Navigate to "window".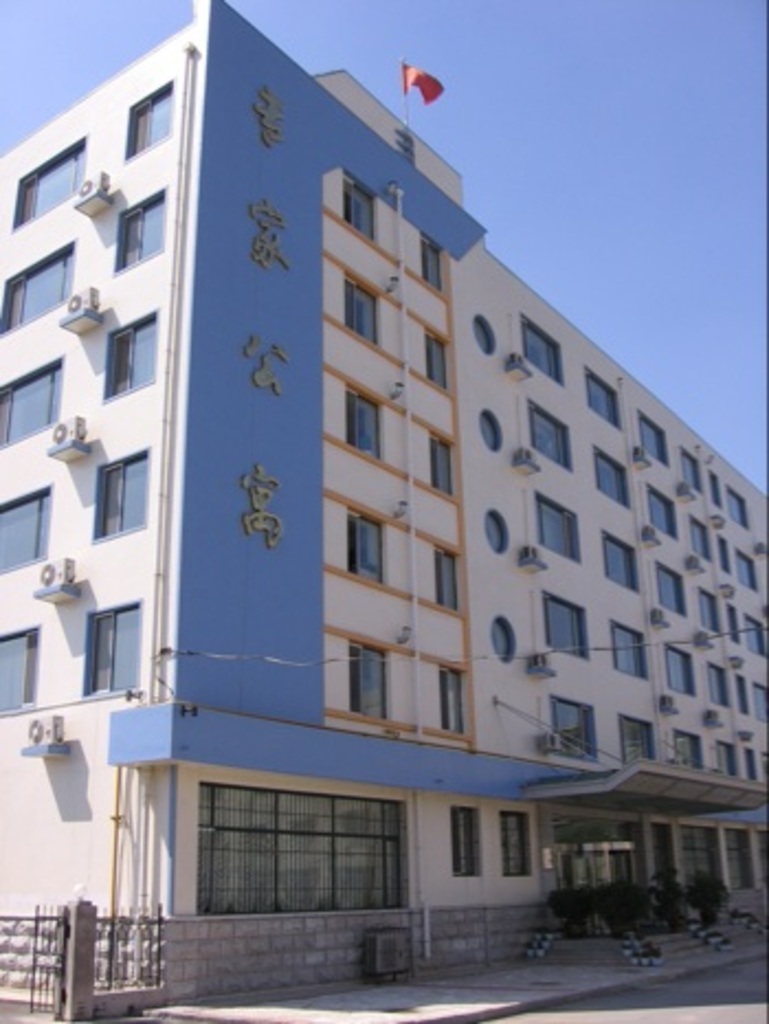
Navigation target: left=727, top=486, right=751, bottom=530.
